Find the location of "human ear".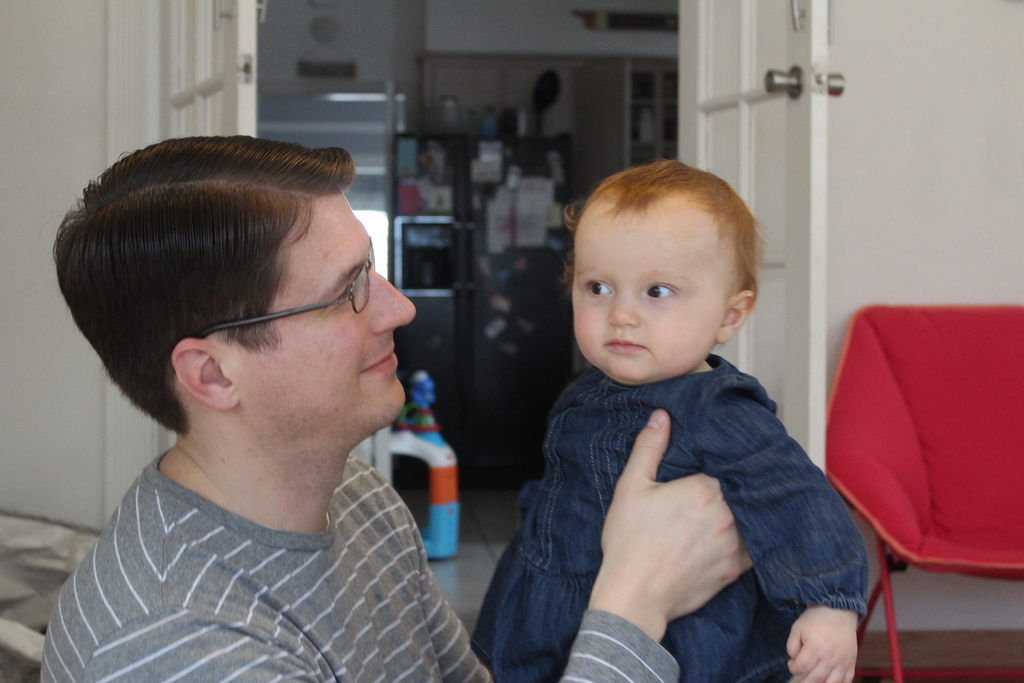
Location: 172 342 234 409.
